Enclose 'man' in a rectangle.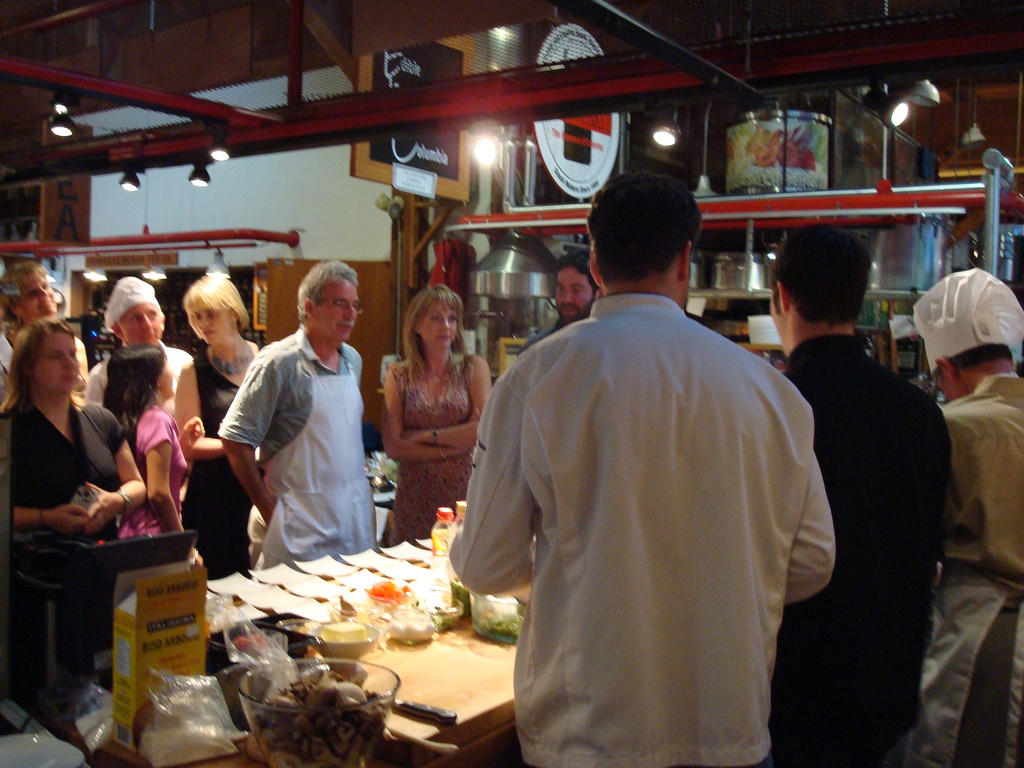
box=[214, 255, 387, 572].
